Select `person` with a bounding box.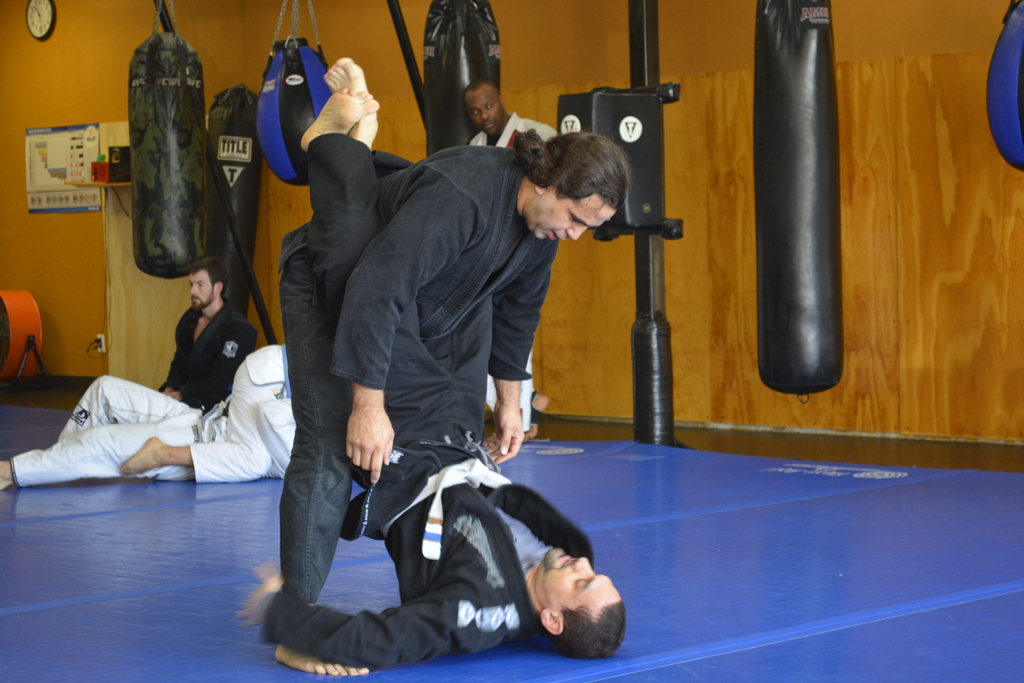
BBox(233, 53, 629, 671).
